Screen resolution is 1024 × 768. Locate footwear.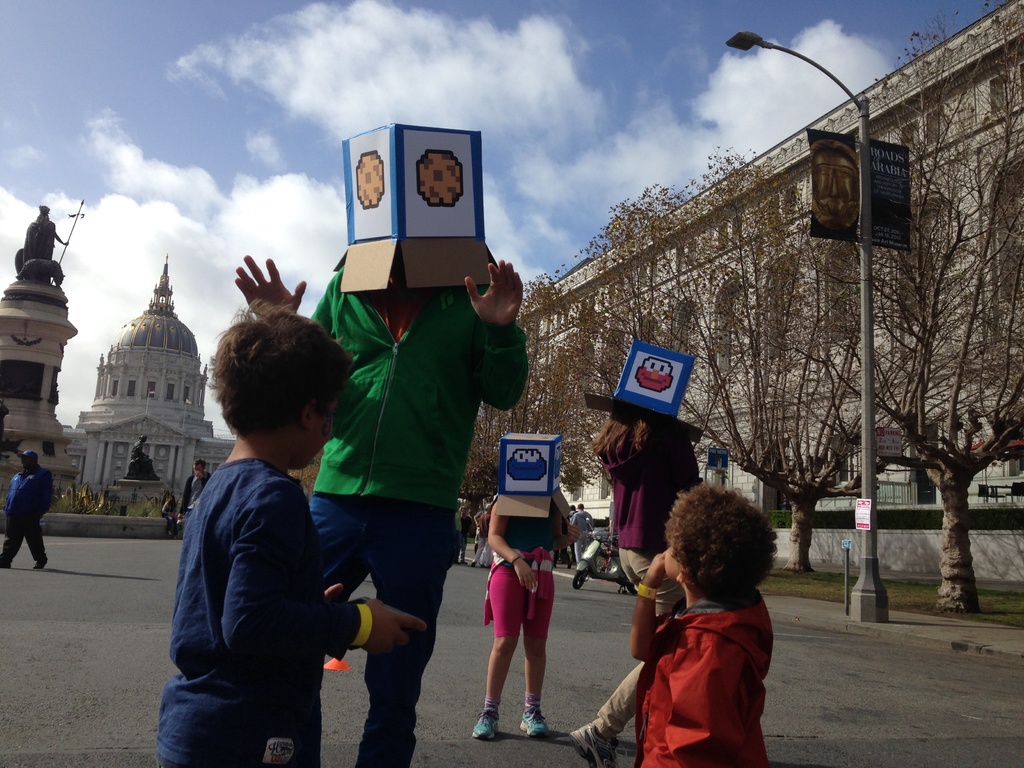
bbox=(36, 558, 49, 573).
